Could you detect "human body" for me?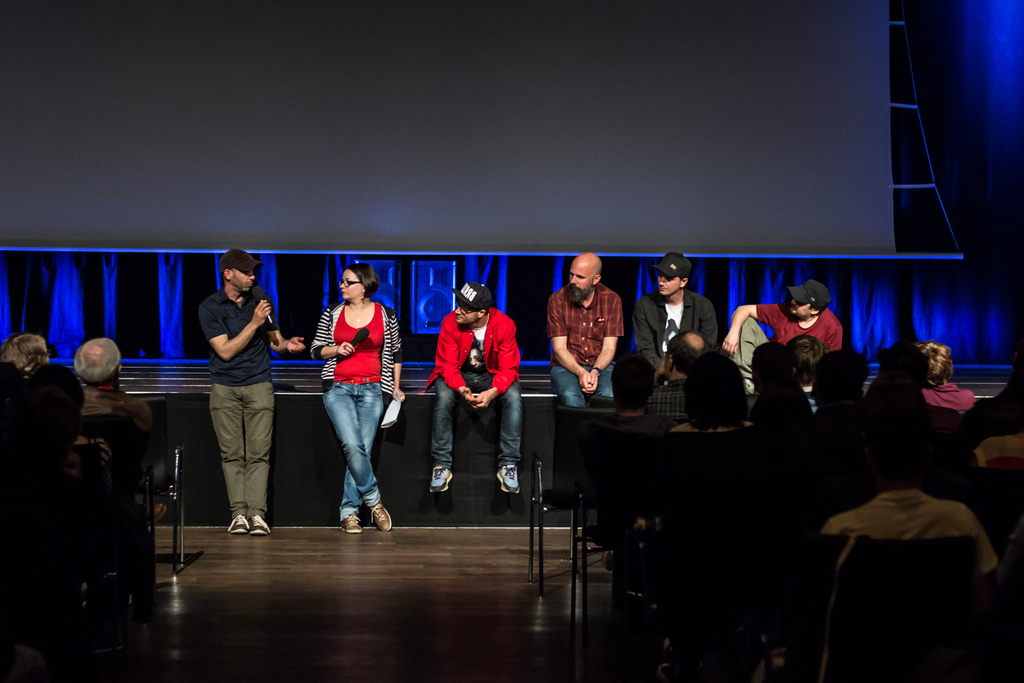
Detection result: rect(726, 306, 846, 399).
